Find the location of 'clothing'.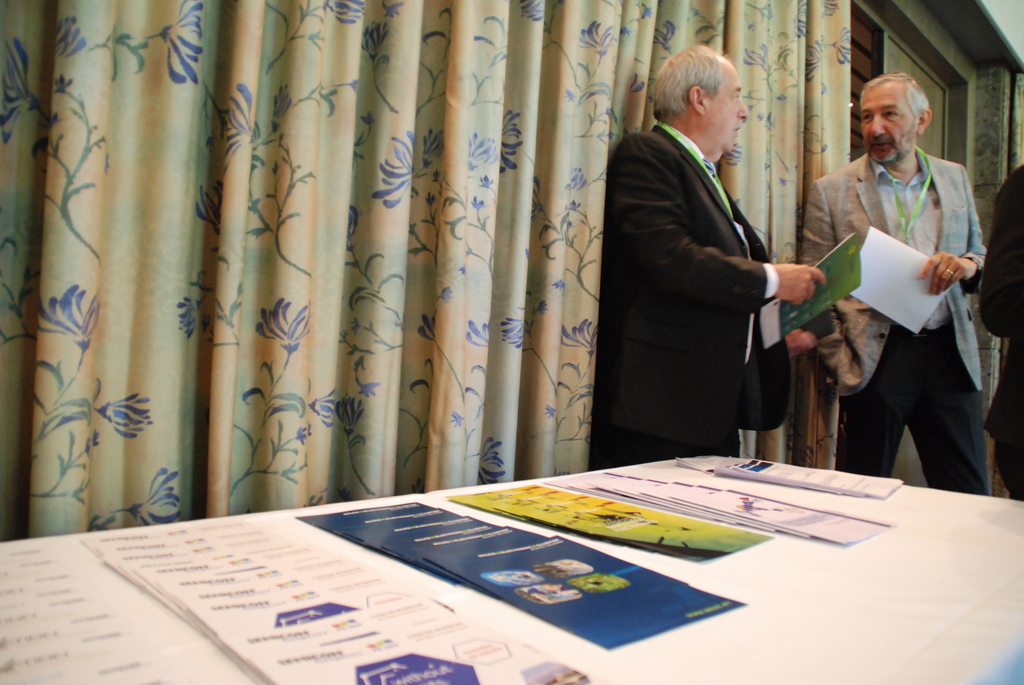
Location: 812:107:1001:503.
